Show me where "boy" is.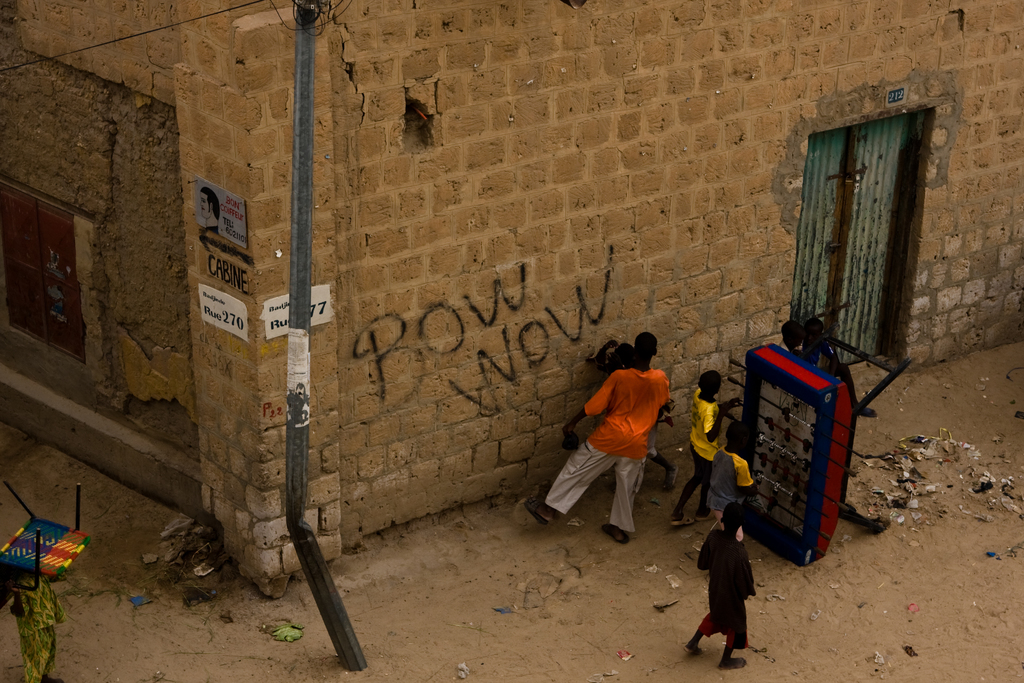
"boy" is at bbox=(781, 323, 823, 375).
